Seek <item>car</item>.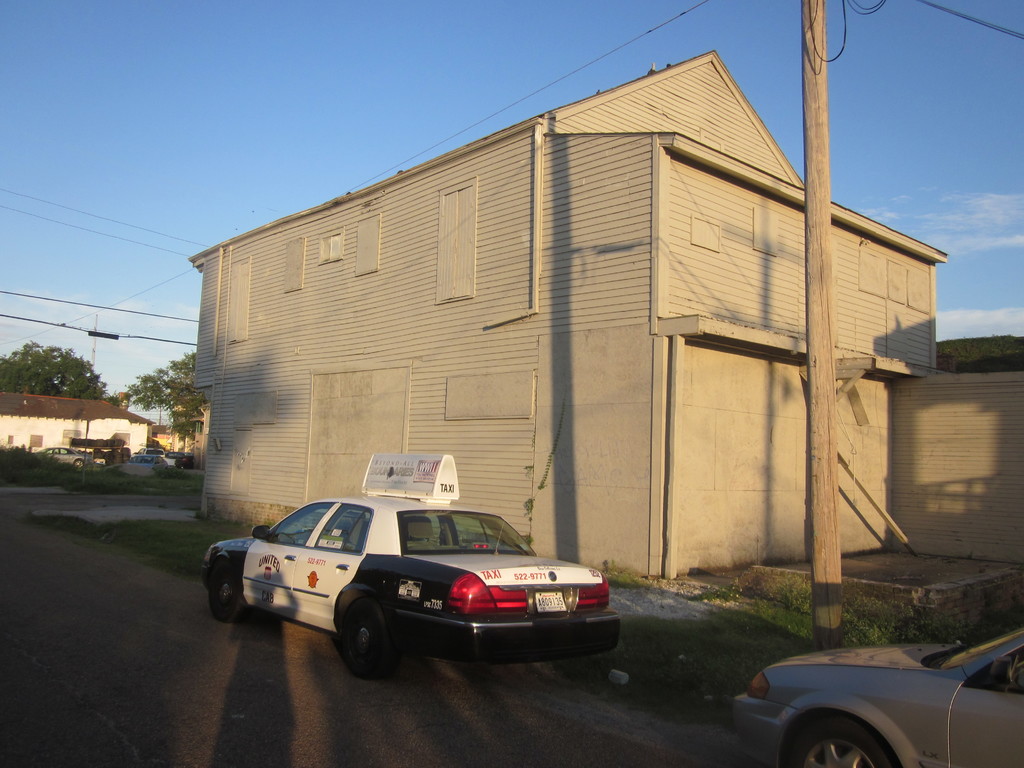
(x1=133, y1=447, x2=165, y2=458).
